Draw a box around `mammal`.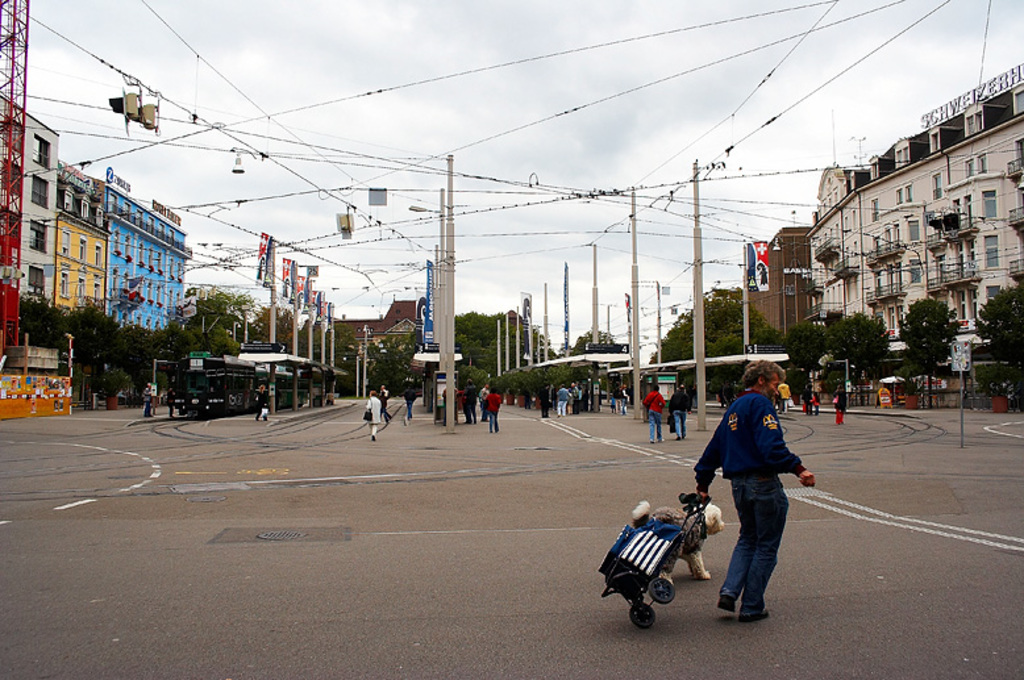
557:384:571:418.
